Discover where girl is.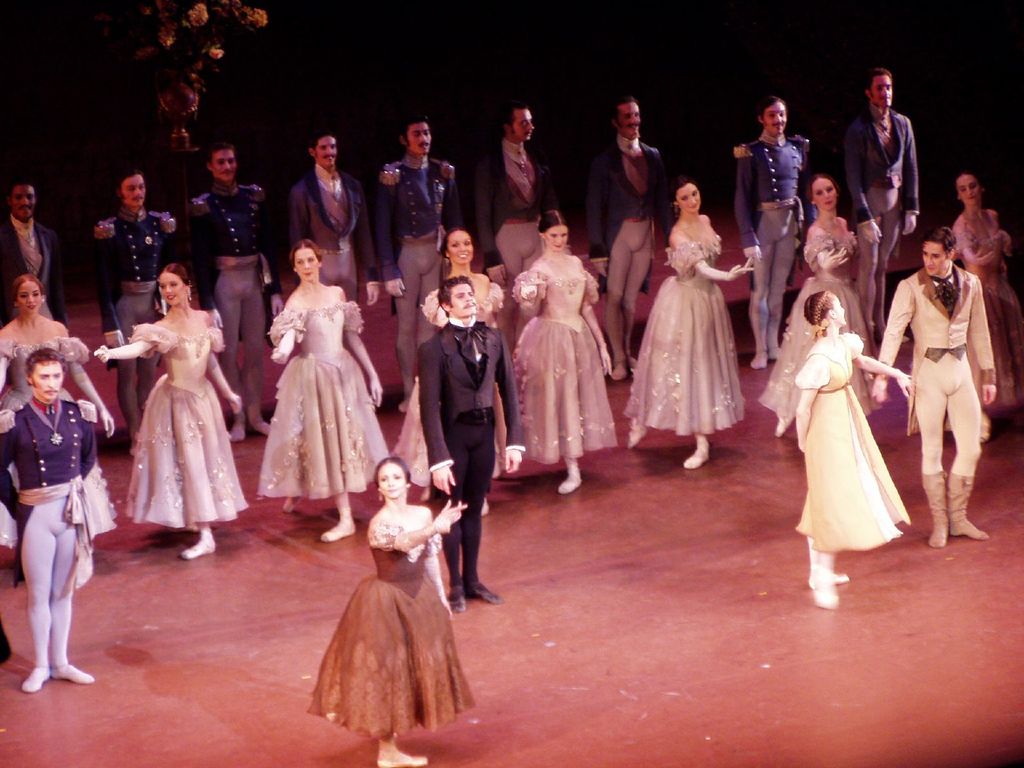
Discovered at box=[258, 239, 394, 541].
